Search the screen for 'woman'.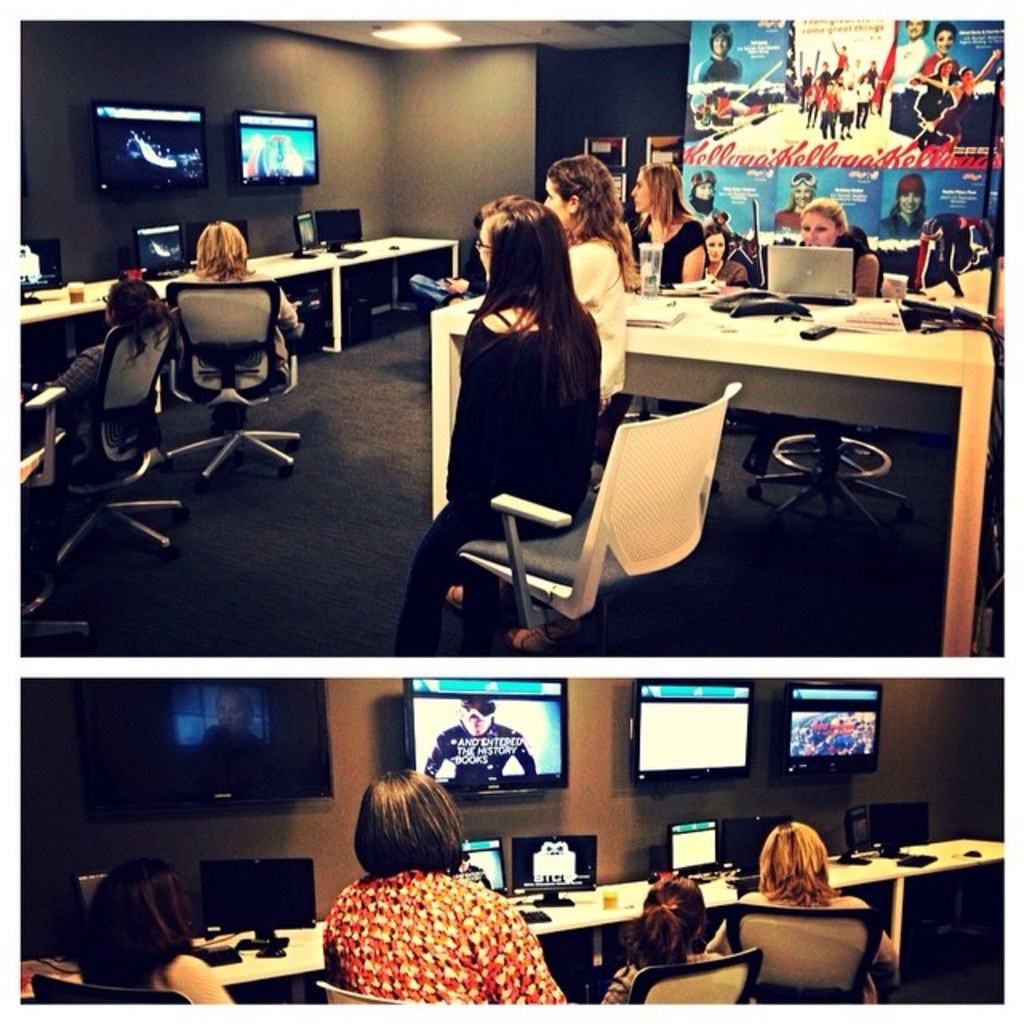
Found at {"x1": 170, "y1": 219, "x2": 301, "y2": 384}.
